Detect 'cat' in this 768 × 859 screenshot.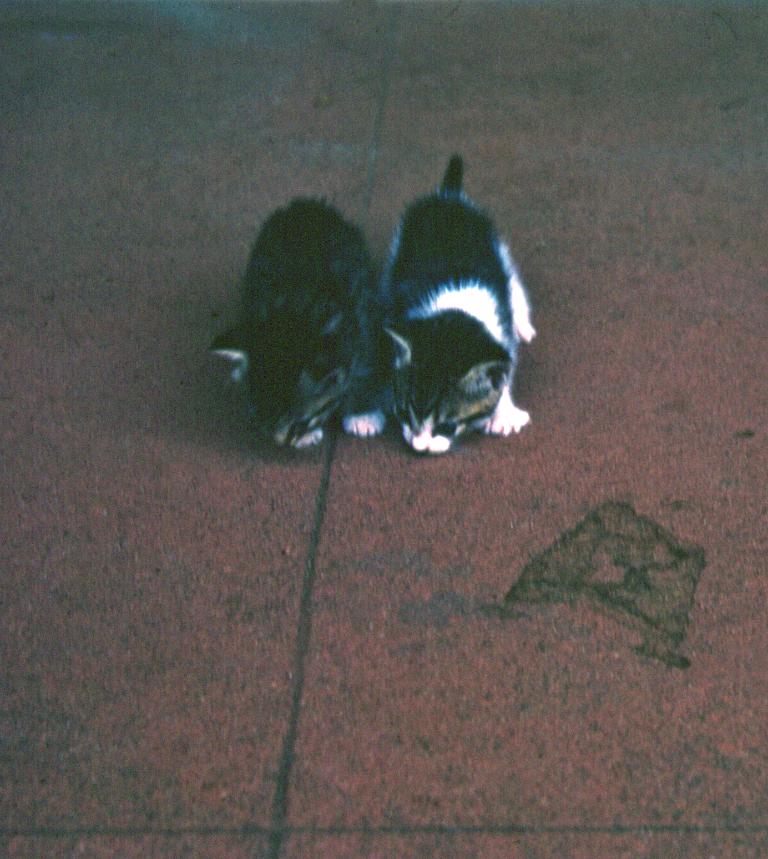
Detection: bbox=(213, 194, 386, 451).
